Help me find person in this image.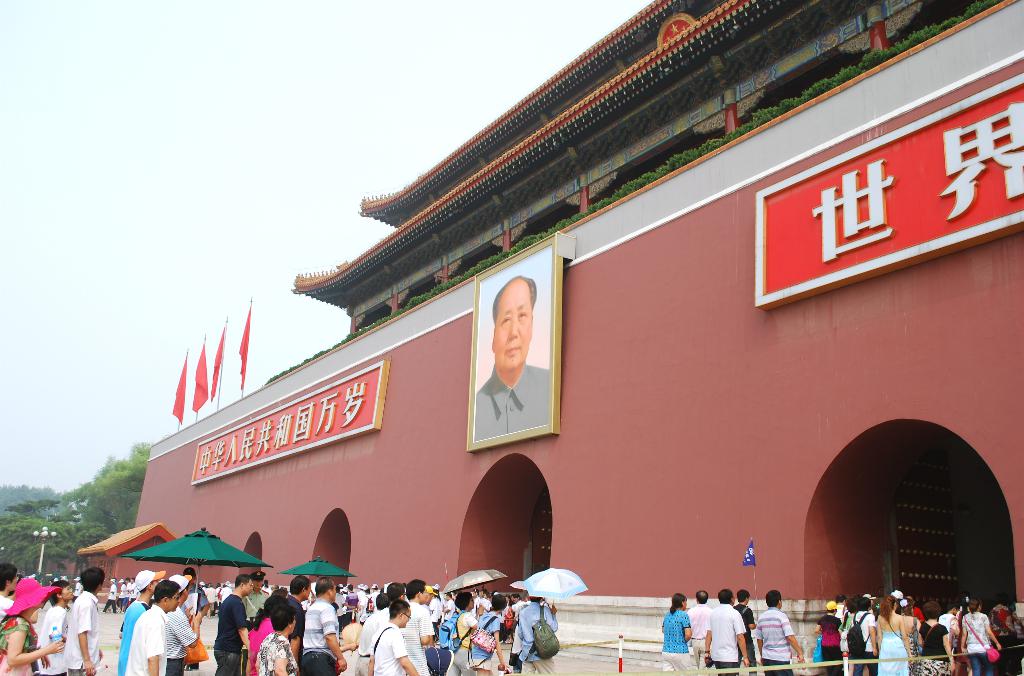
Found it: <box>963,607,1000,675</box>.
